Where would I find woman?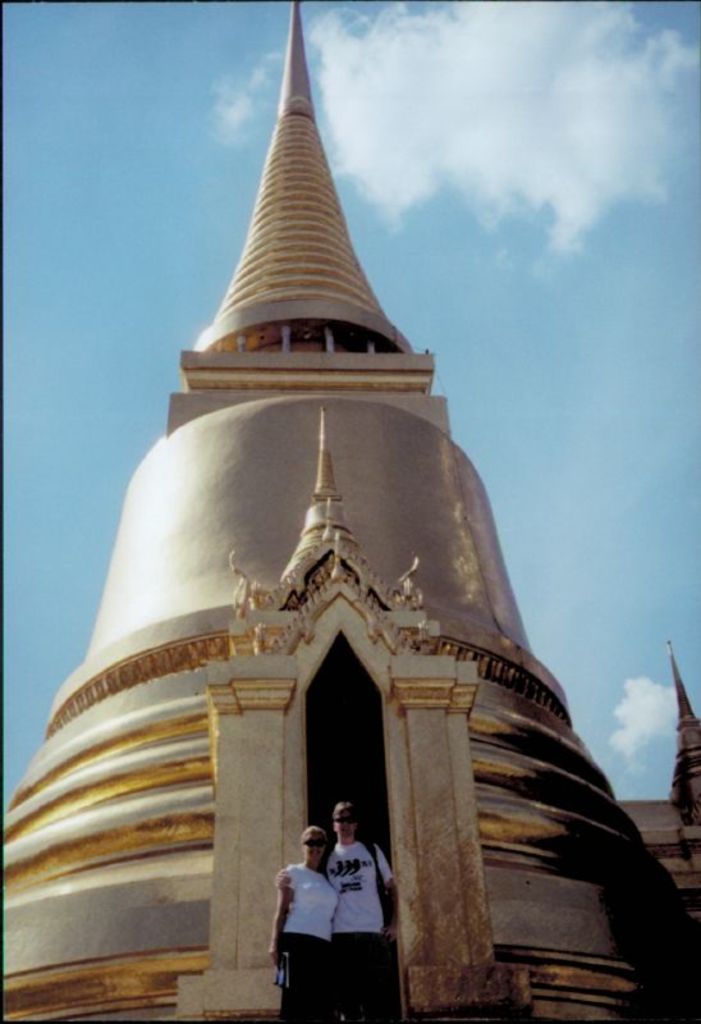
At (269,826,344,1023).
